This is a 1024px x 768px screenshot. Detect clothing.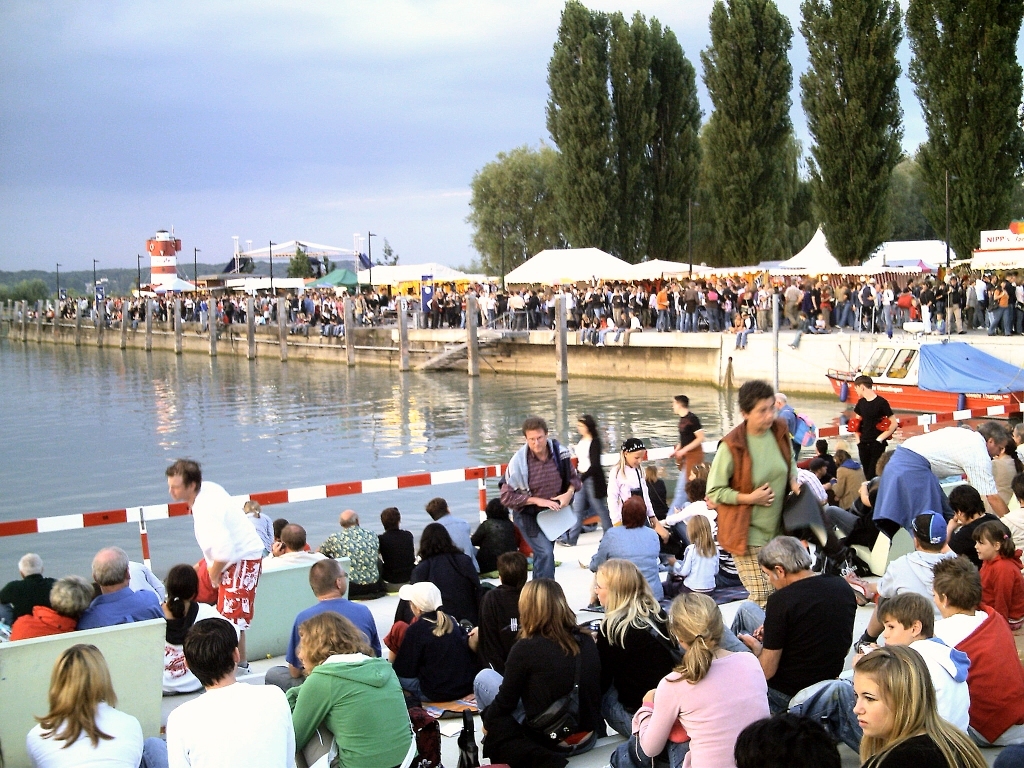
rect(161, 598, 224, 698).
